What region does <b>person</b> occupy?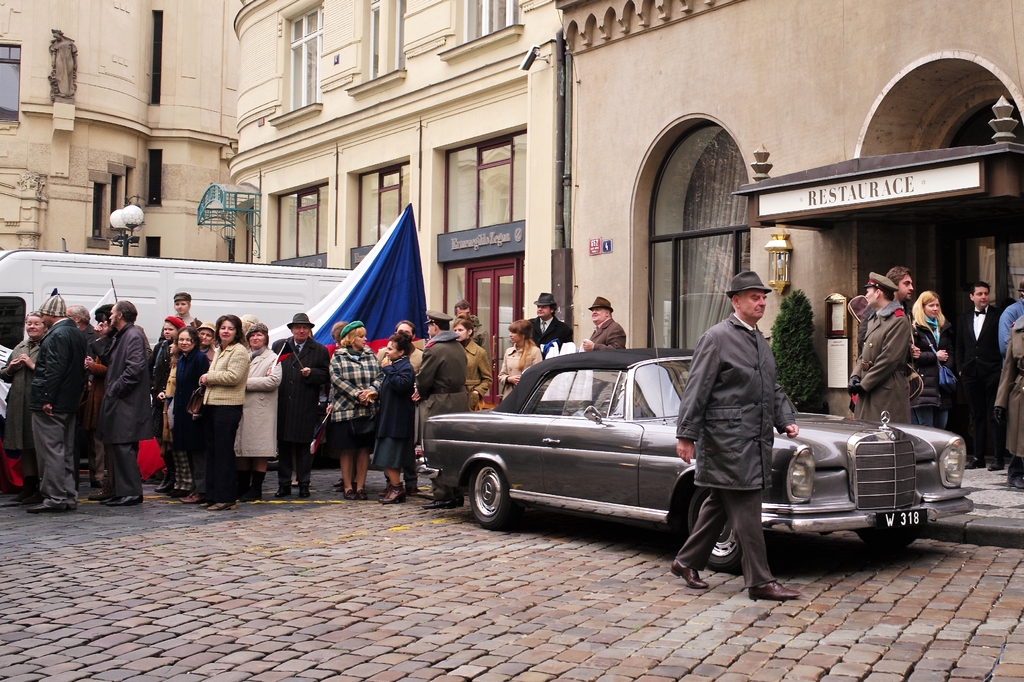
669/266/806/598.
